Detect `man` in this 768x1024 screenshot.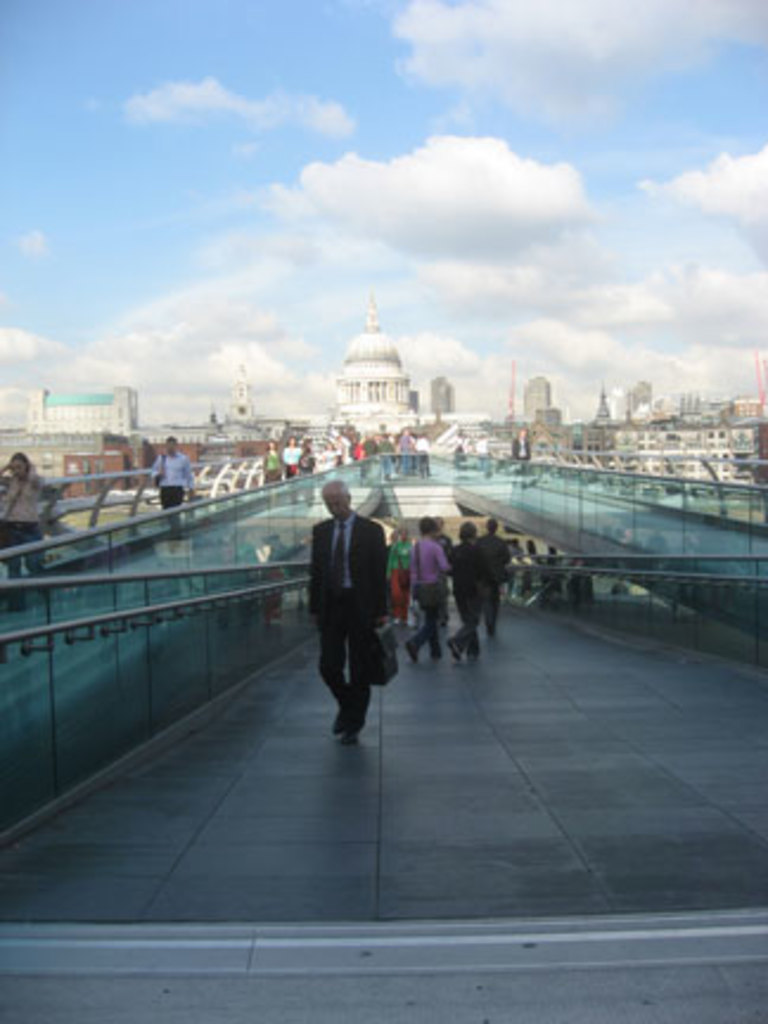
Detection: 474,512,512,638.
